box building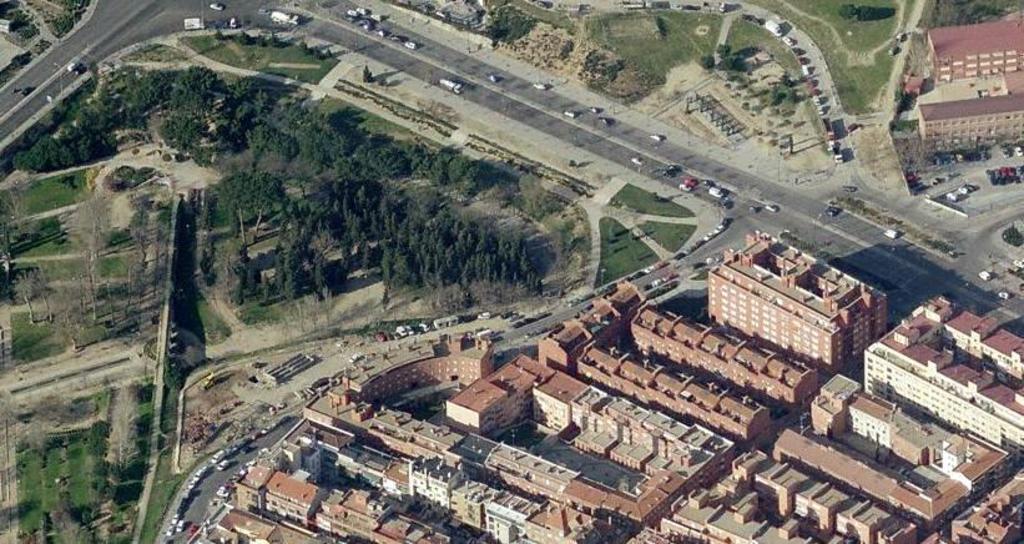
915 95 1023 156
